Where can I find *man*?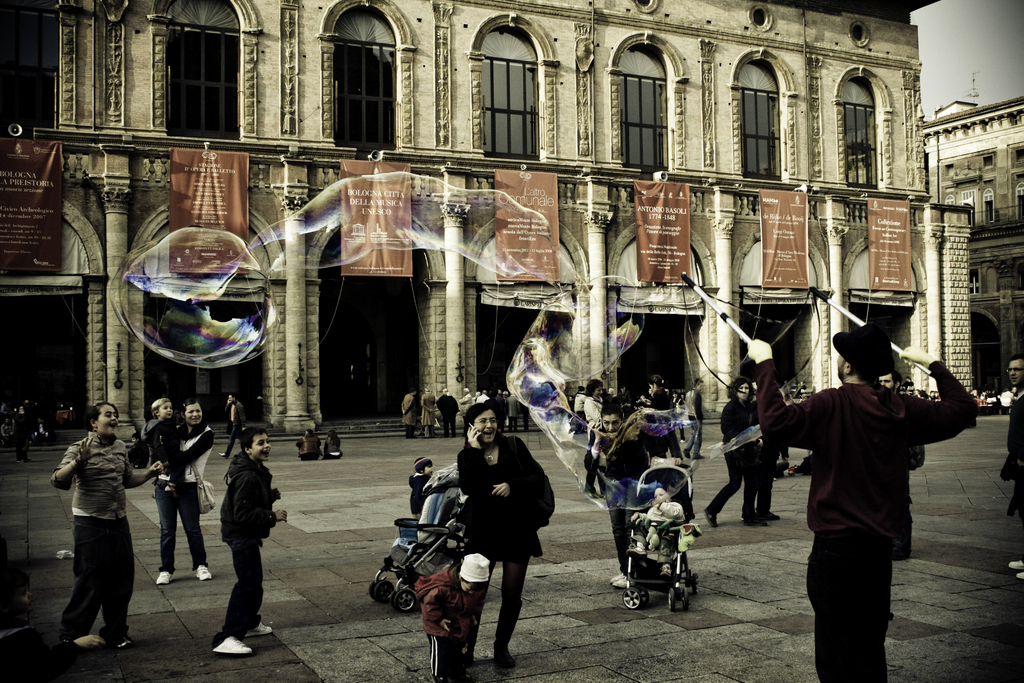
You can find it at x1=746 y1=324 x2=979 y2=682.
